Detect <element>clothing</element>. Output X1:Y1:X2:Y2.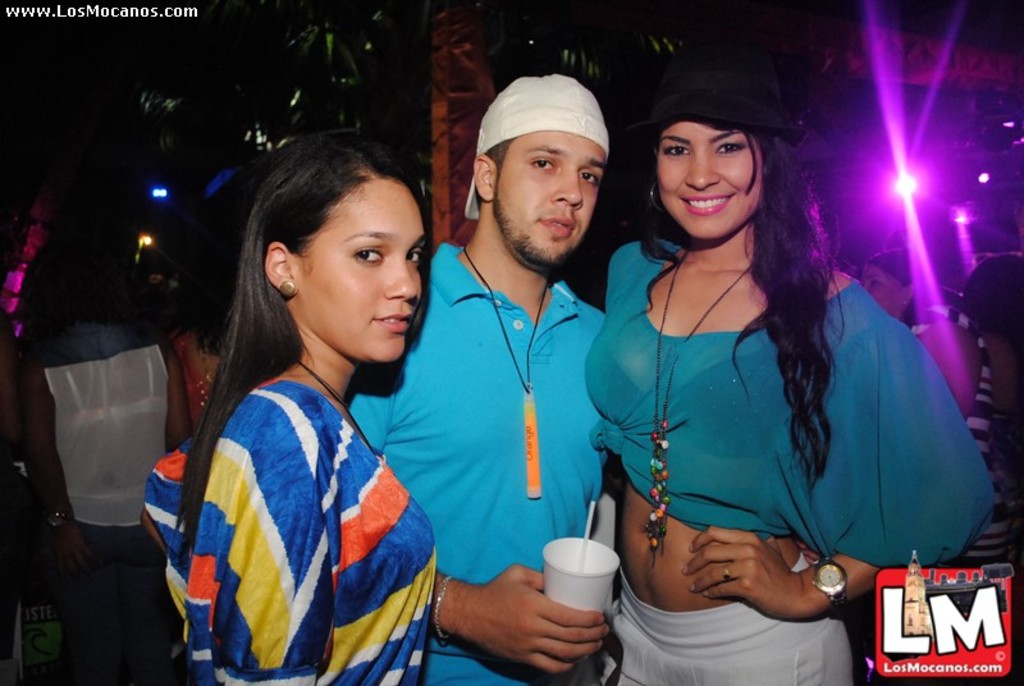
146:288:440:673.
